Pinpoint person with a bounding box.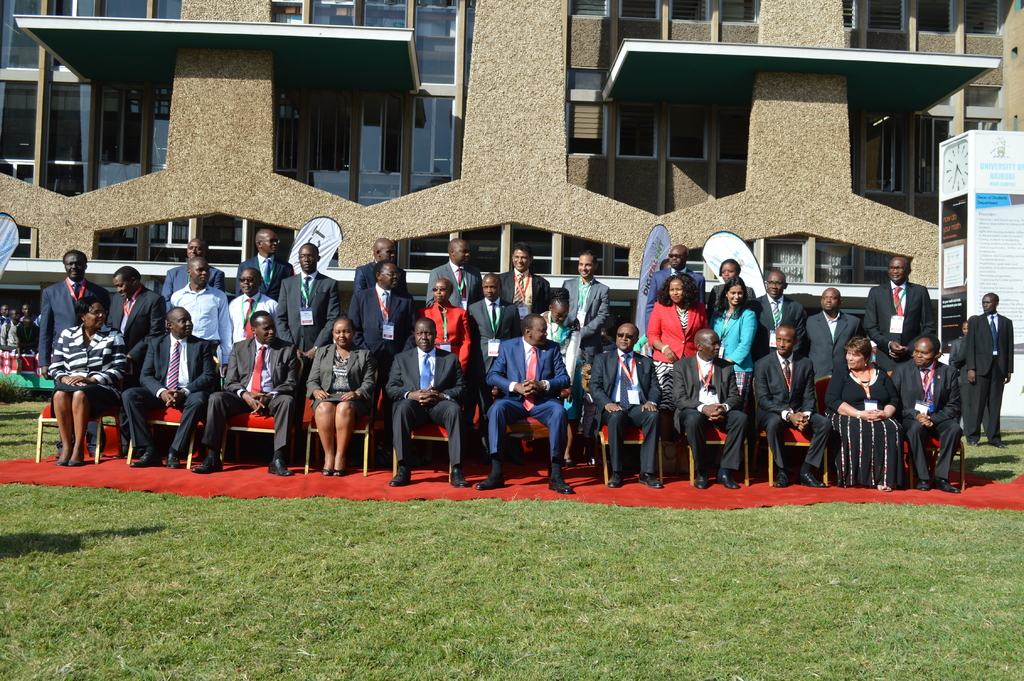
rect(200, 309, 299, 480).
